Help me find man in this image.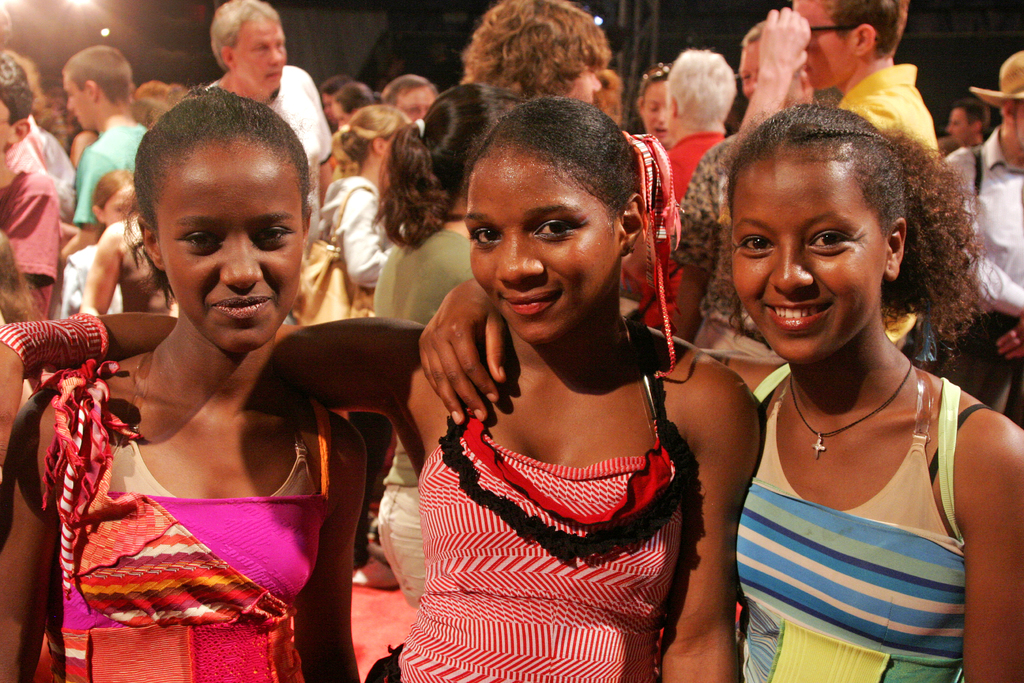
Found it: x1=463, y1=0, x2=610, y2=113.
